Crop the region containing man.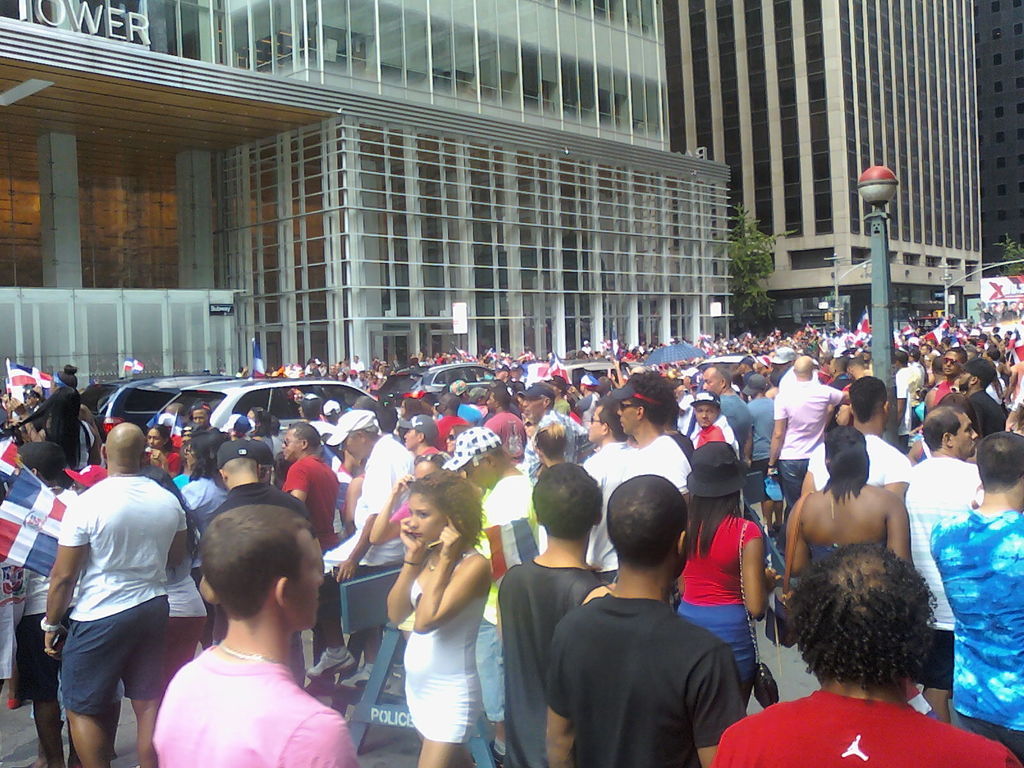
Crop region: detection(509, 472, 623, 767).
